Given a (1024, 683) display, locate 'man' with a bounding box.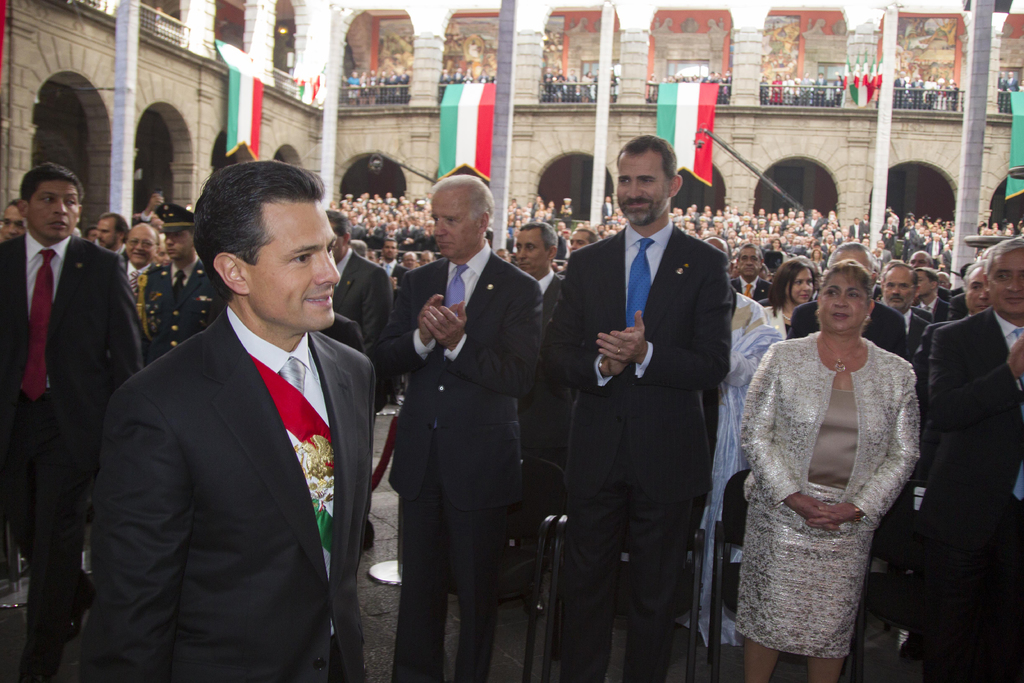
Located: locate(98, 212, 132, 252).
